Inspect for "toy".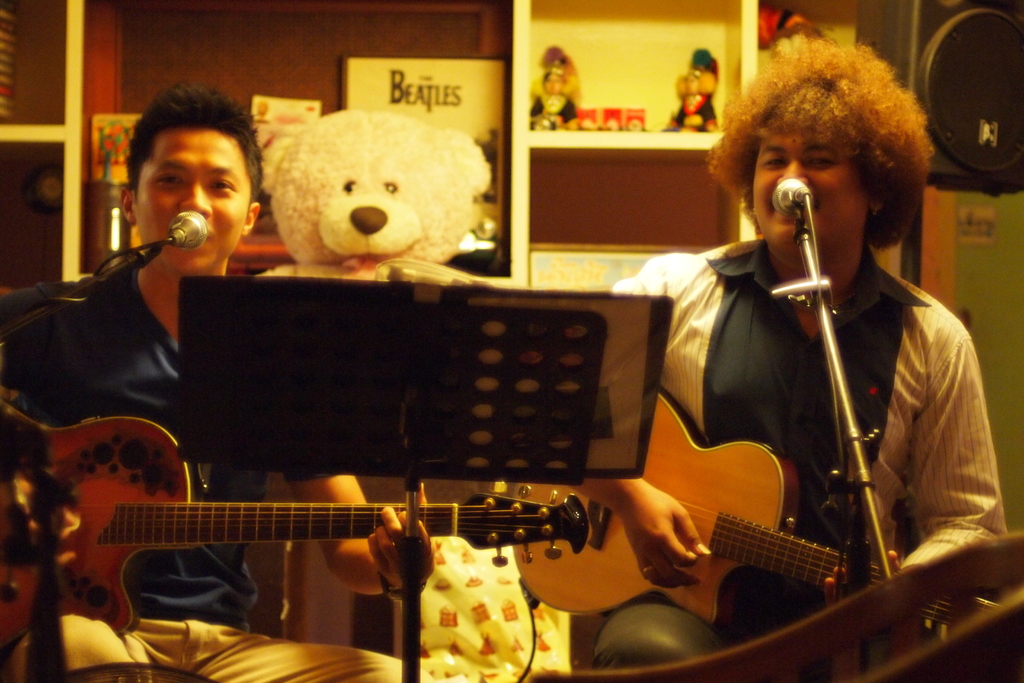
Inspection: bbox(239, 108, 498, 315).
